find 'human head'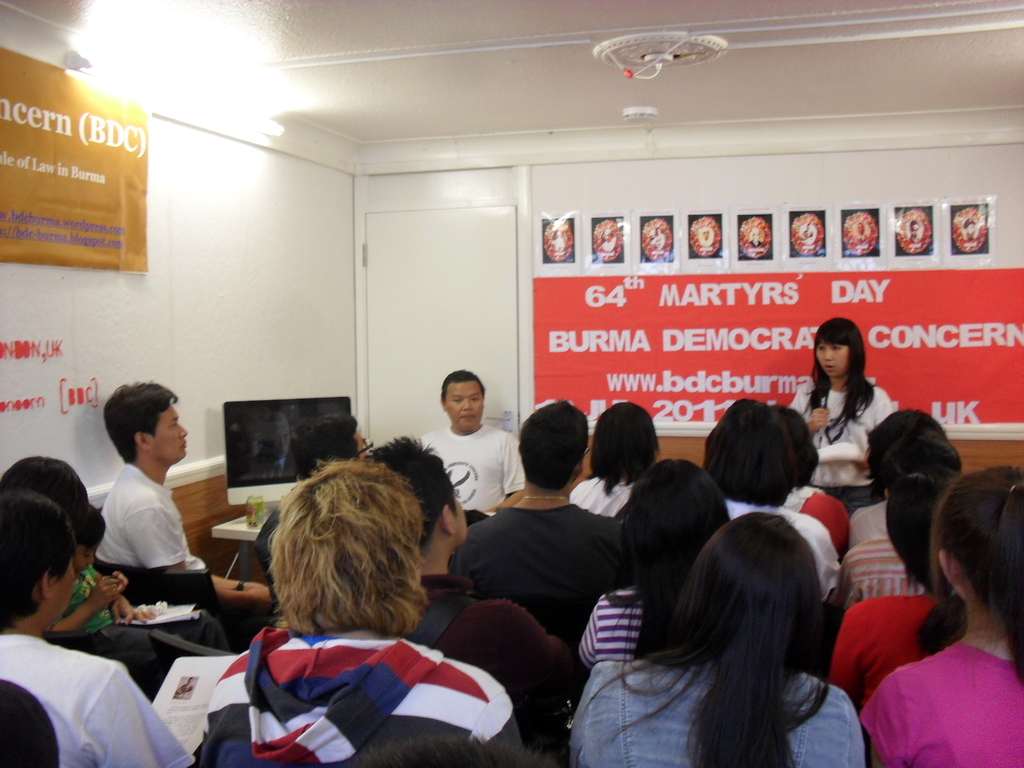
locate(362, 433, 472, 550)
